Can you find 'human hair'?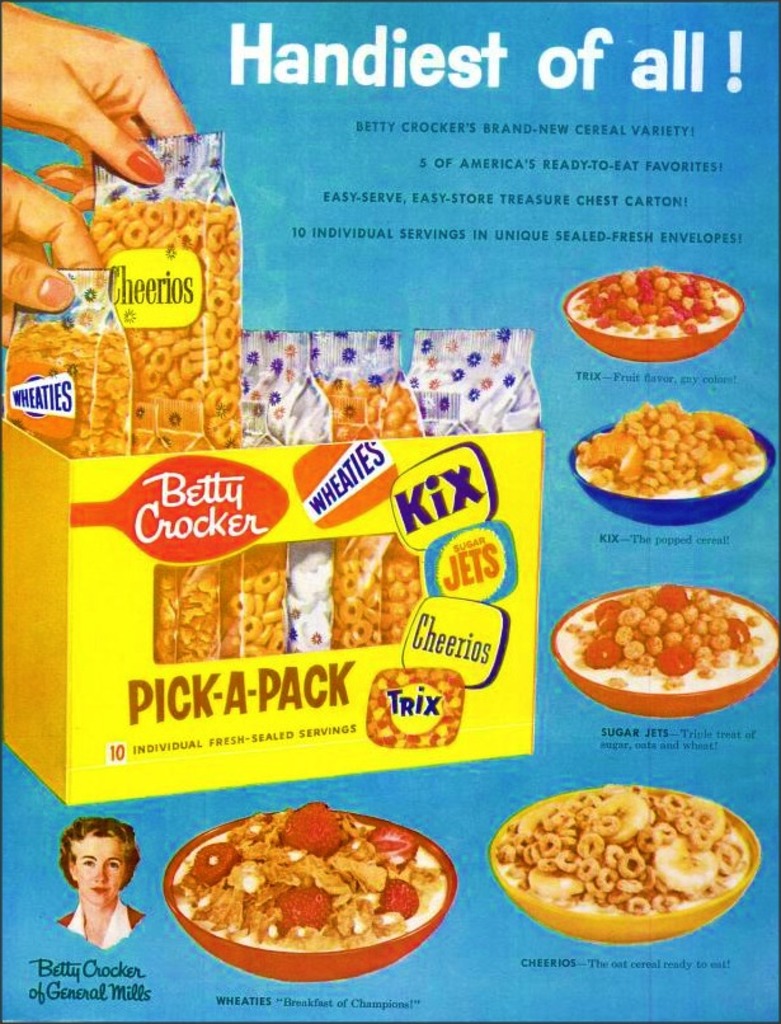
Yes, bounding box: left=60, top=822, right=141, bottom=892.
